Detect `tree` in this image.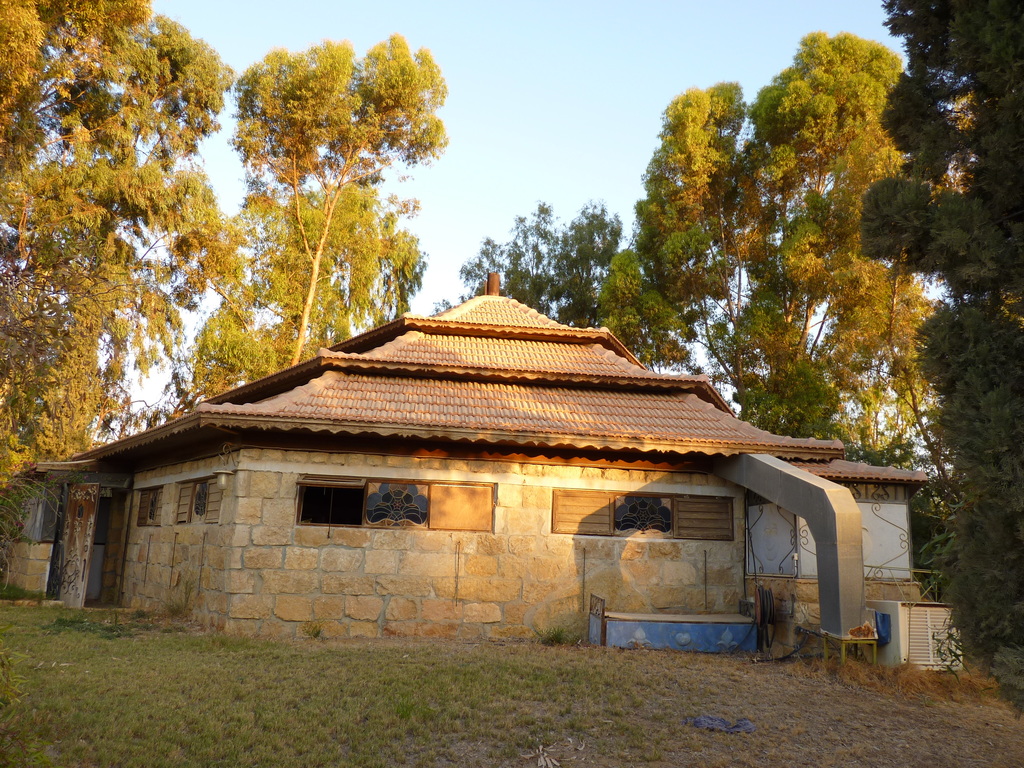
Detection: box=[437, 197, 624, 325].
